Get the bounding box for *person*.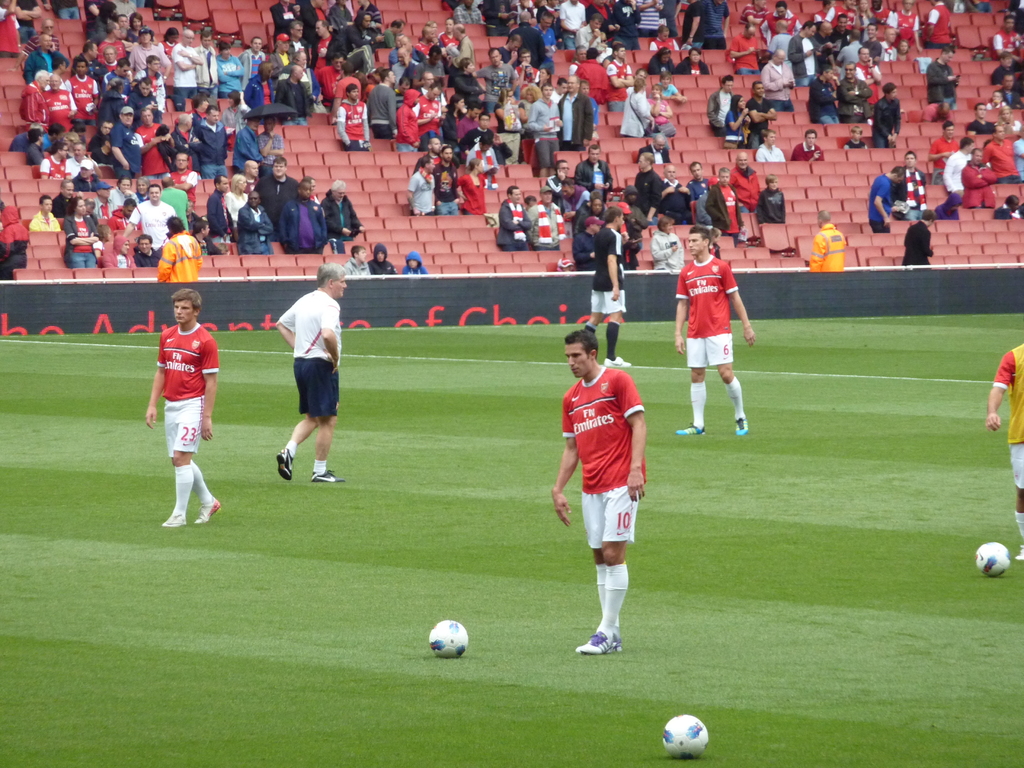
l=0, t=200, r=10, b=243.
